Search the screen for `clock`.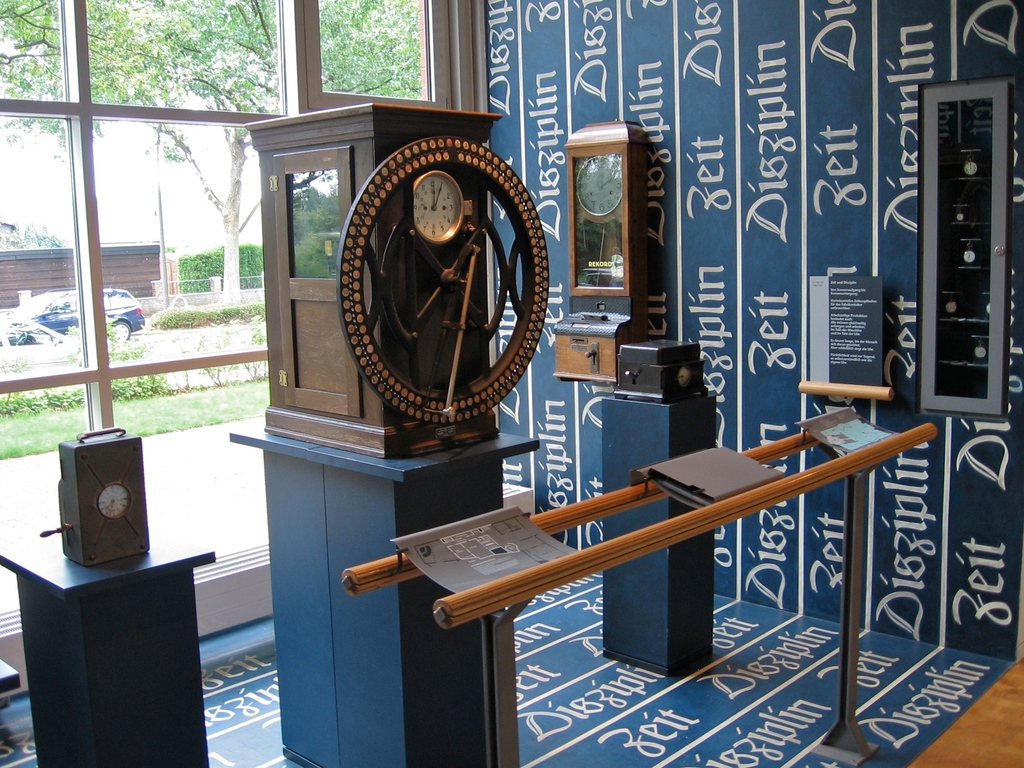
Found at bbox(410, 175, 469, 243).
